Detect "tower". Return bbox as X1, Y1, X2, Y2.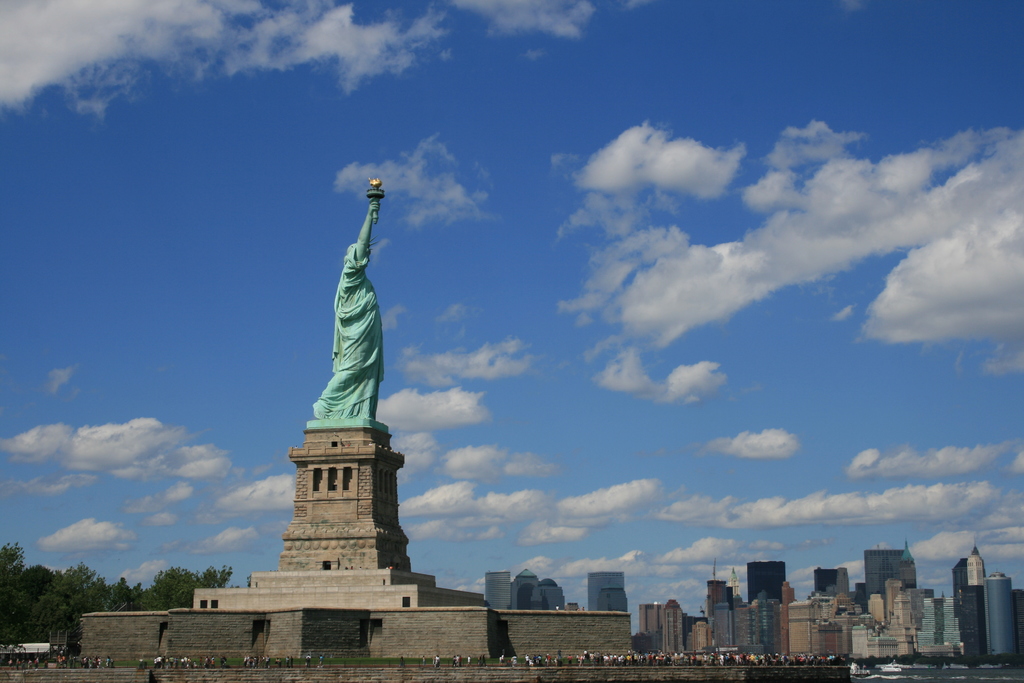
665, 602, 686, 650.
